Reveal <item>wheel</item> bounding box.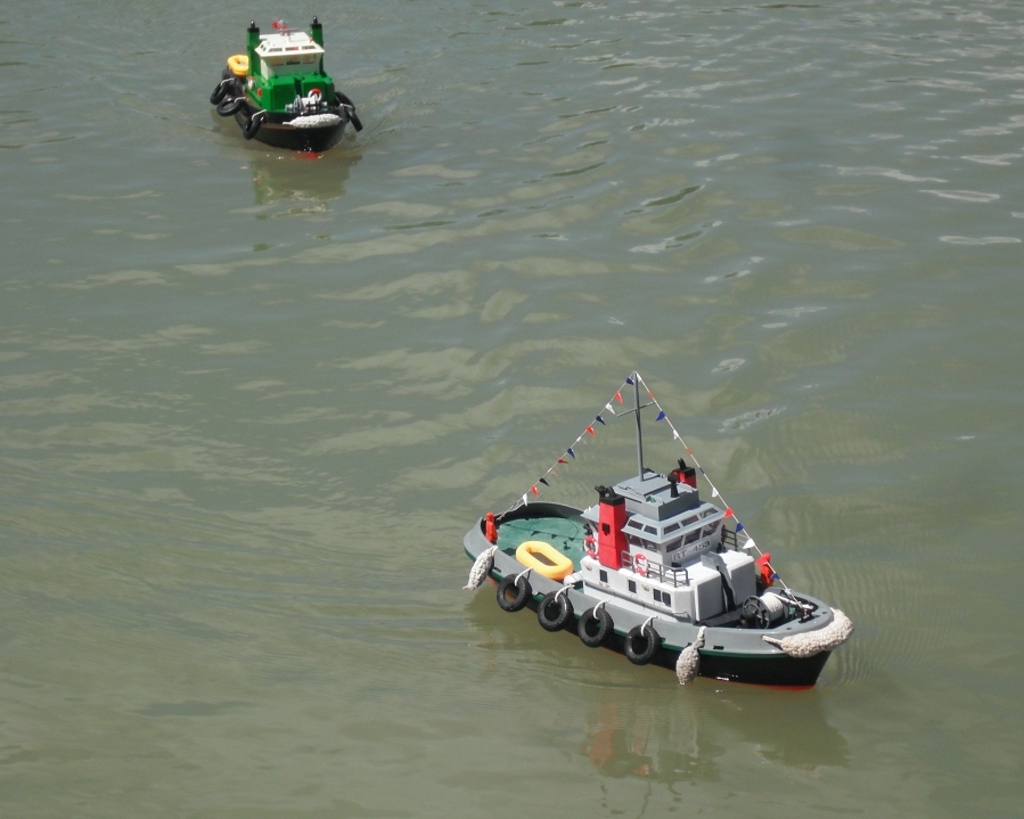
Revealed: <box>630,554,649,573</box>.
